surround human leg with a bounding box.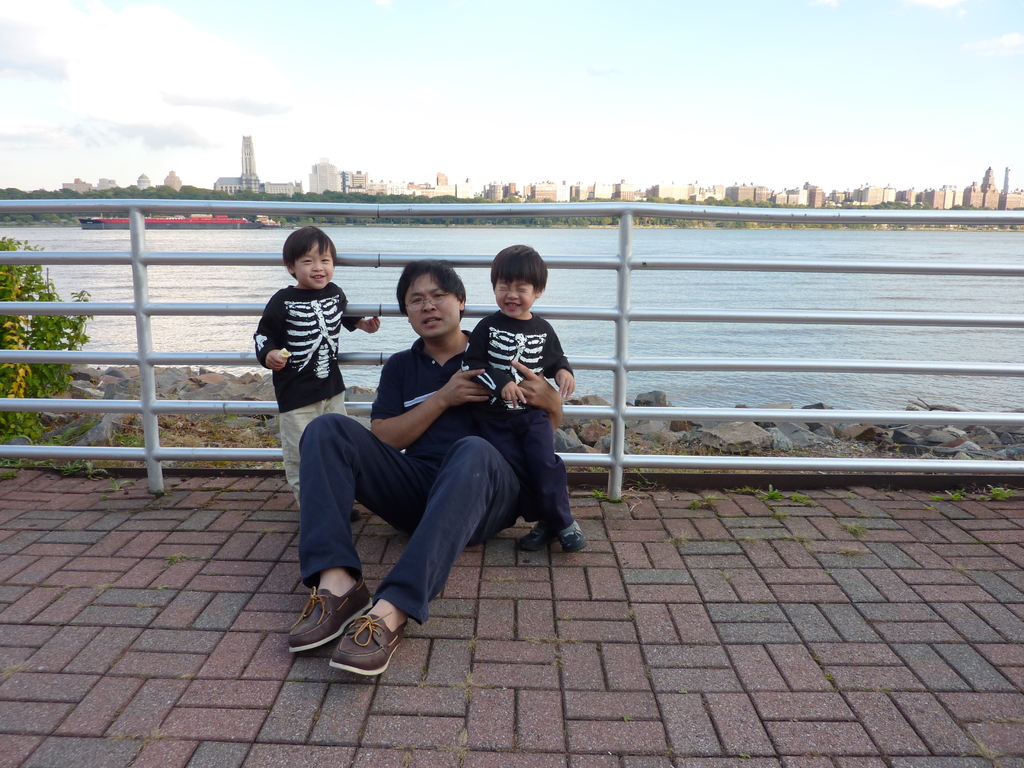
(513,408,588,550).
